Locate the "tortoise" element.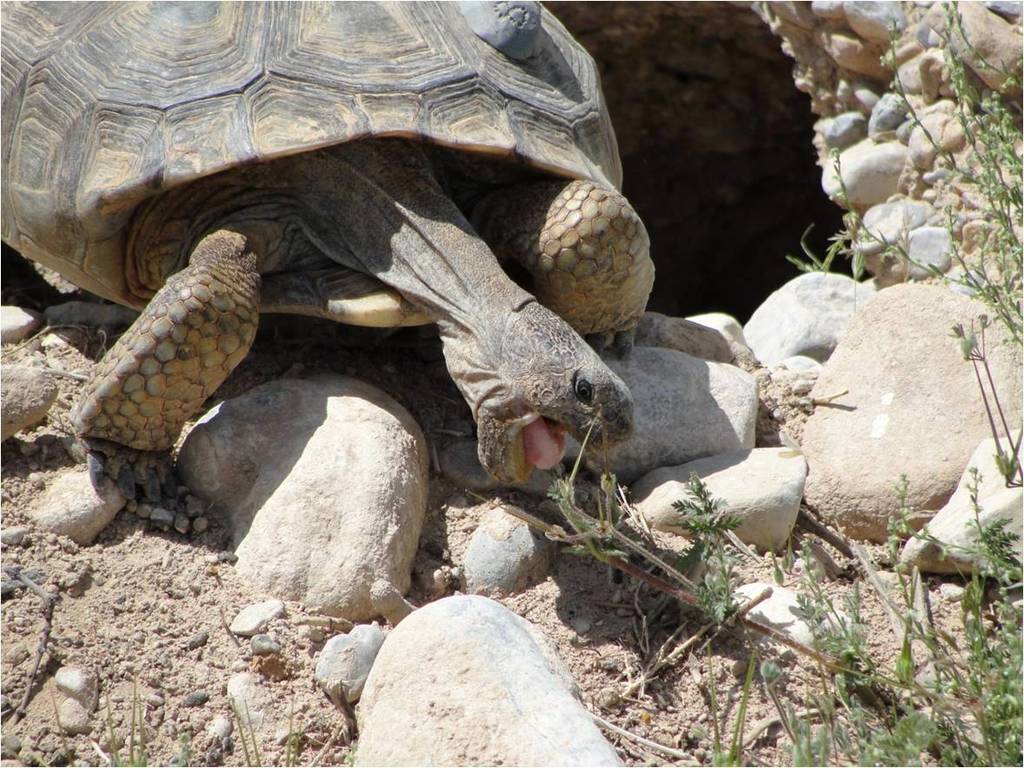
Element bbox: locate(0, 0, 664, 491).
